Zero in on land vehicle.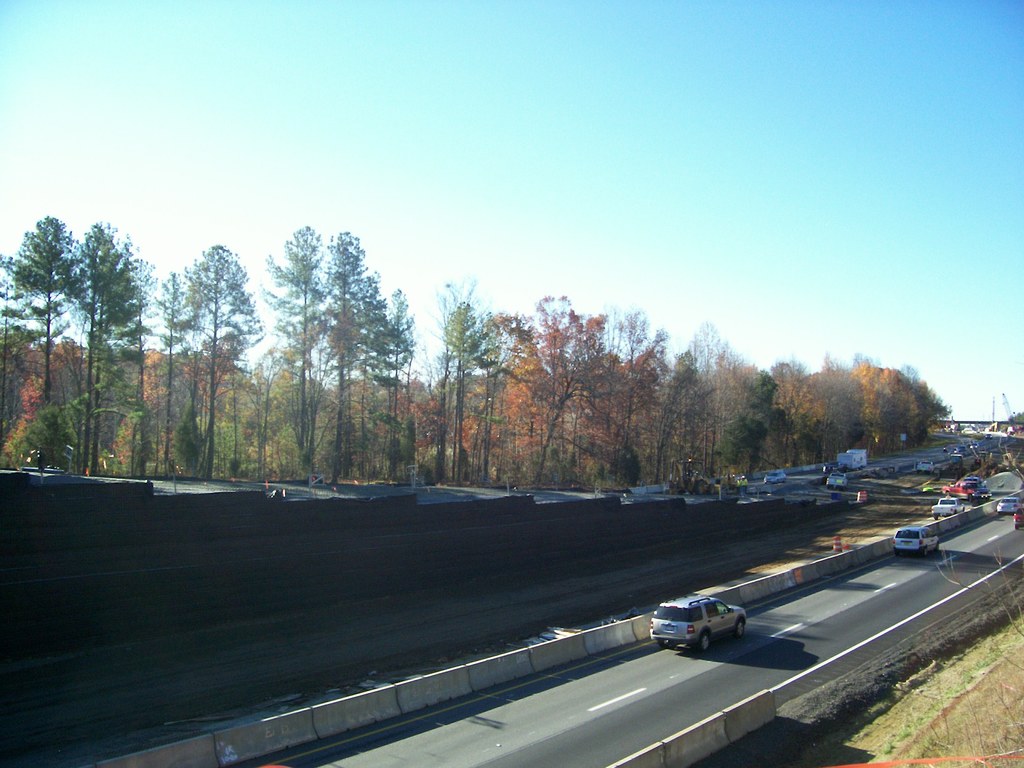
Zeroed in: region(939, 477, 993, 504).
